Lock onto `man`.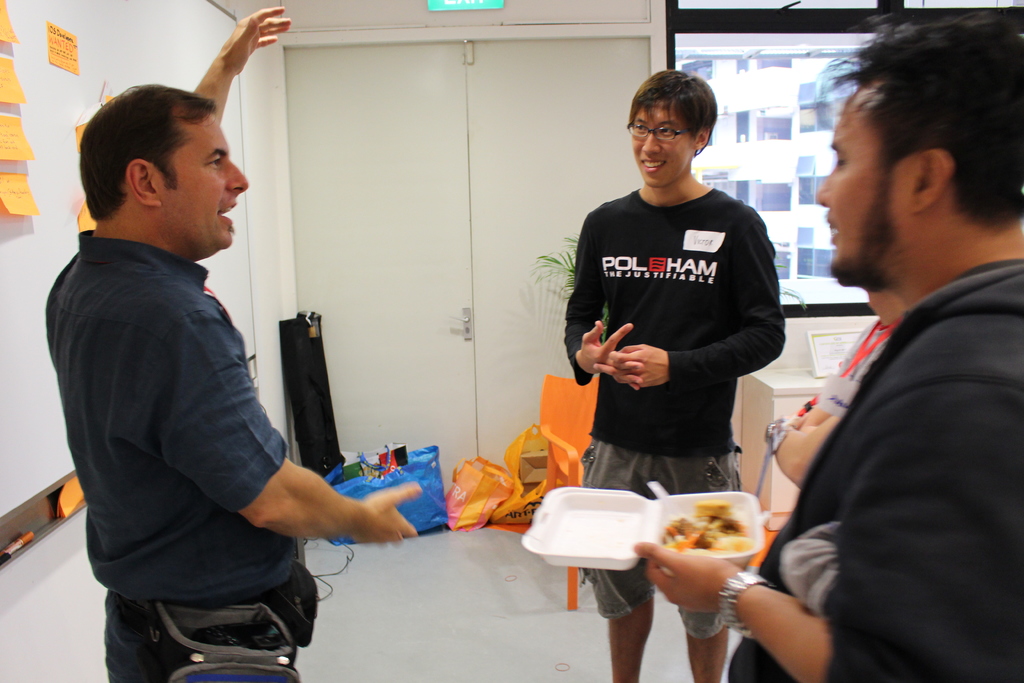
Locked: x1=635 y1=22 x2=1023 y2=682.
